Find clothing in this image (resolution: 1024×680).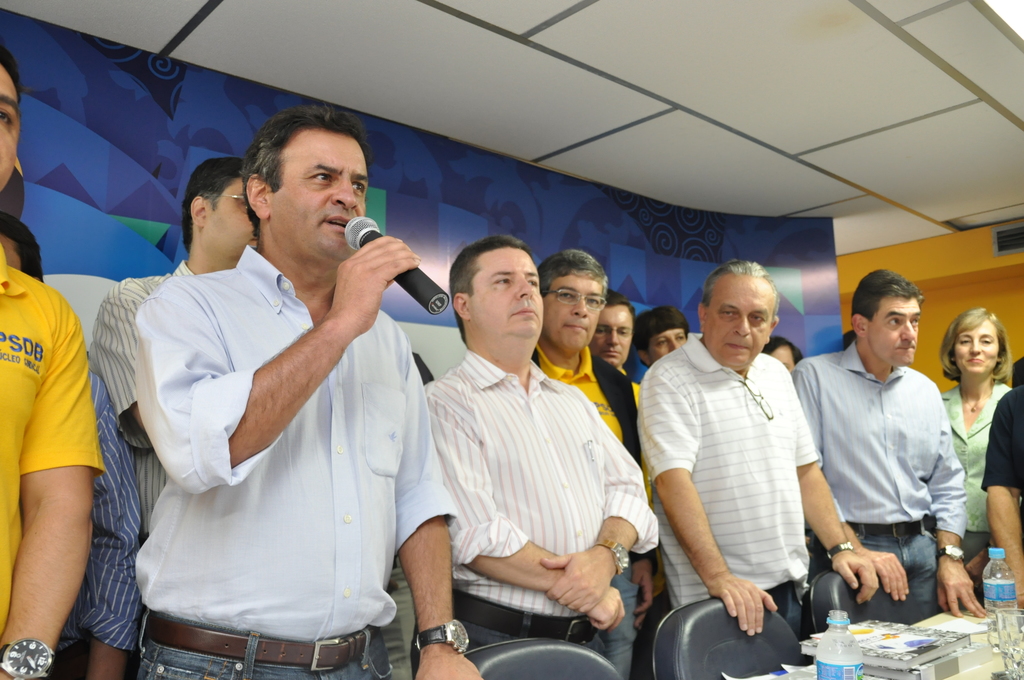
region(90, 264, 188, 538).
